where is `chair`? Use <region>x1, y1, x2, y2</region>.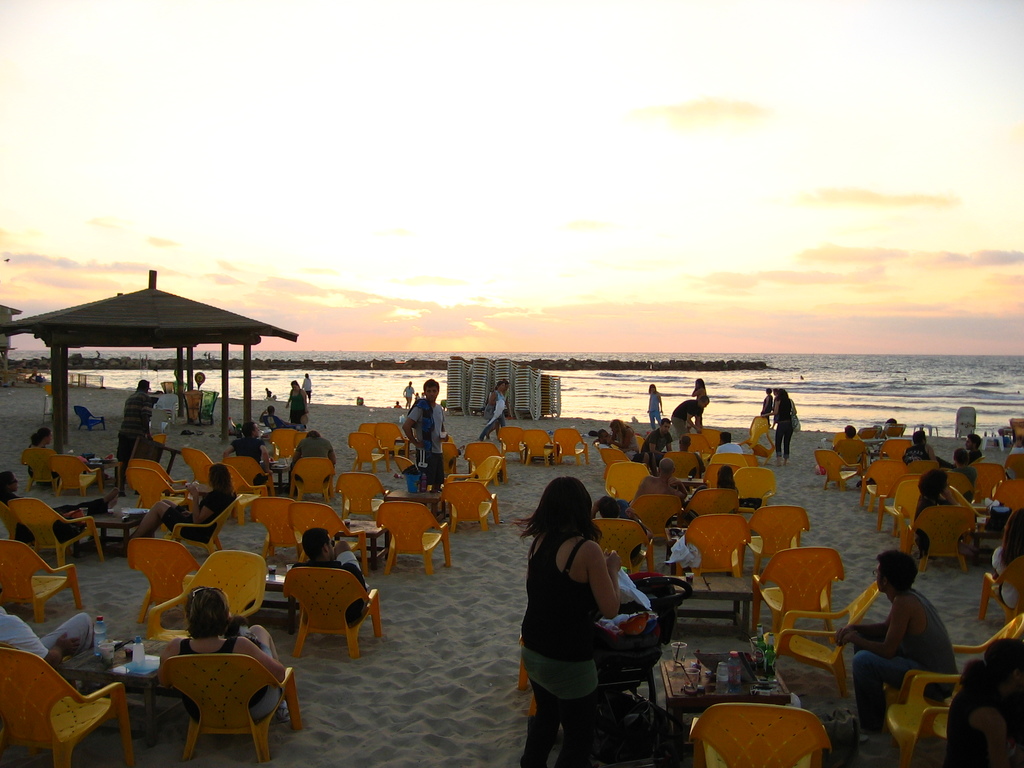
<region>439, 481, 499, 532</region>.
